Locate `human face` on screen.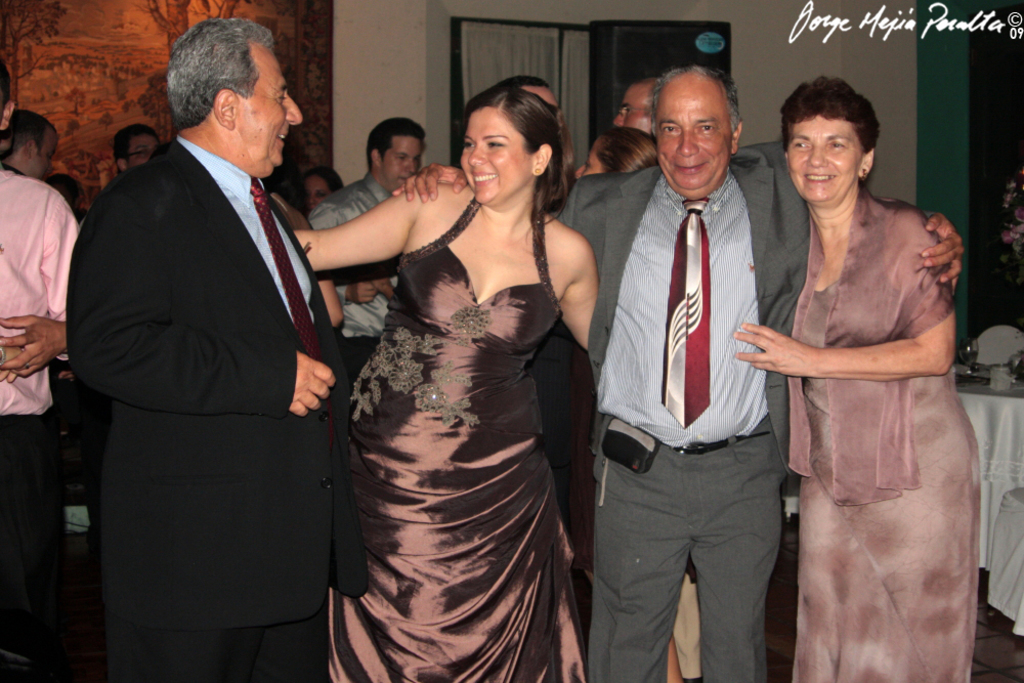
On screen at 786/118/859/205.
